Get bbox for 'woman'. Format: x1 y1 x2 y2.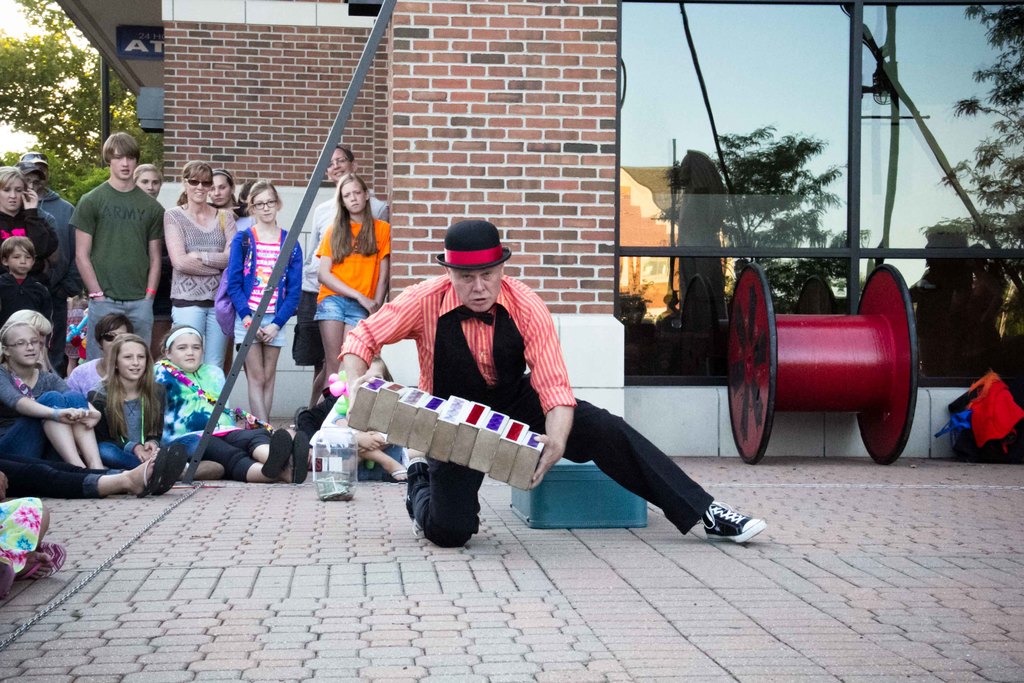
315 172 391 381.
